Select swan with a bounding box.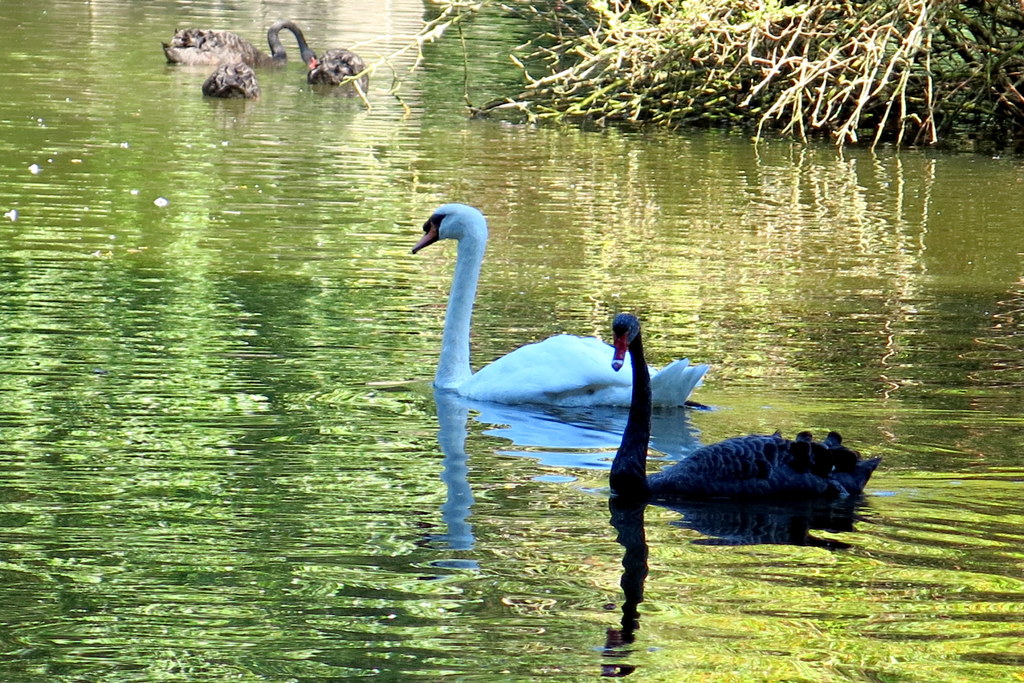
(left=161, top=17, right=320, bottom=70).
